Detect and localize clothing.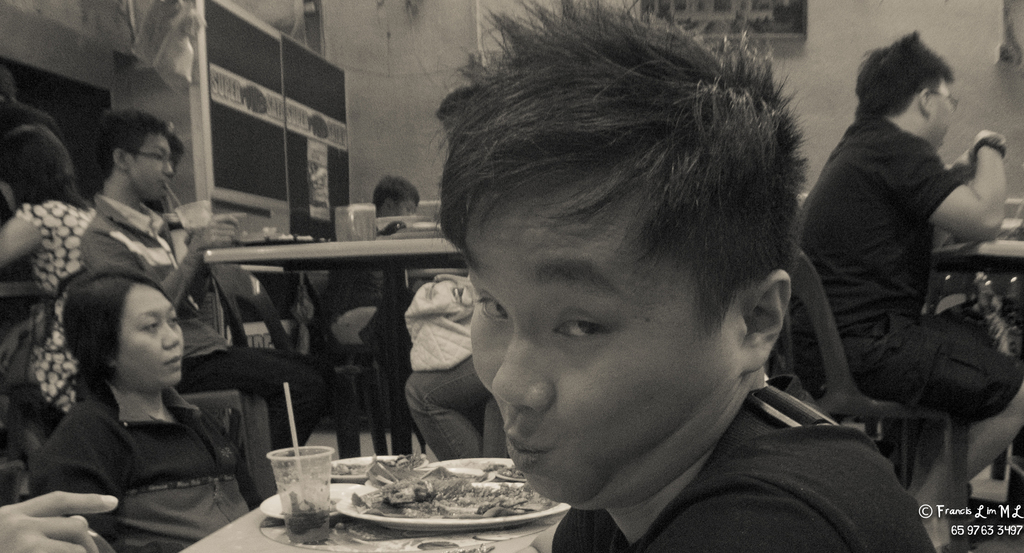
Localized at Rect(27, 384, 266, 552).
